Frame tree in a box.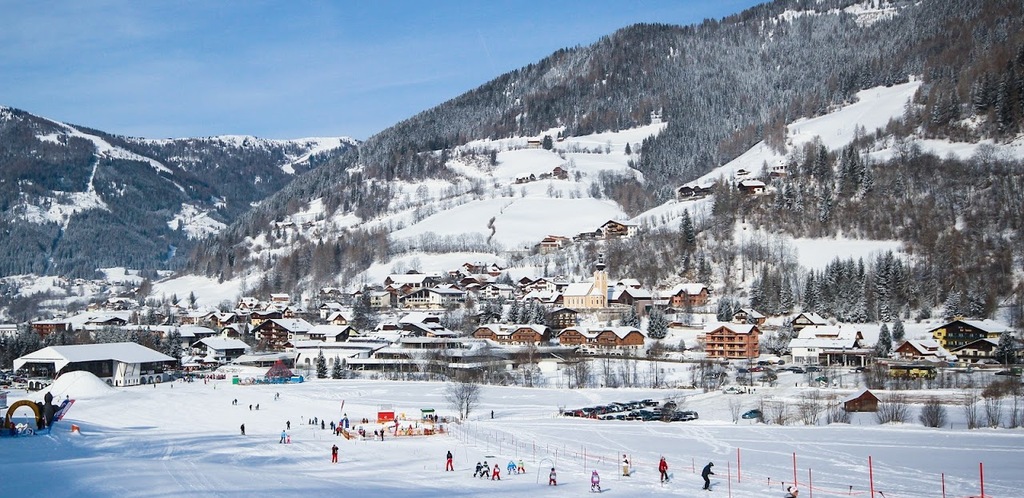
[508,297,518,325].
